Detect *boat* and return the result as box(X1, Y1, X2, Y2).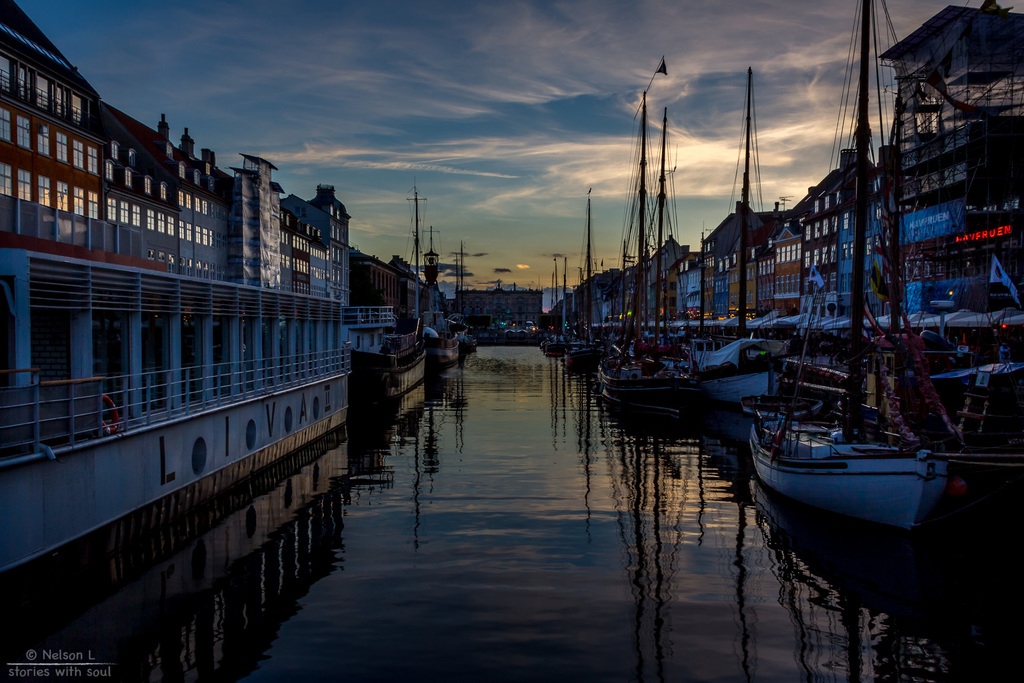
box(740, 125, 1010, 571).
